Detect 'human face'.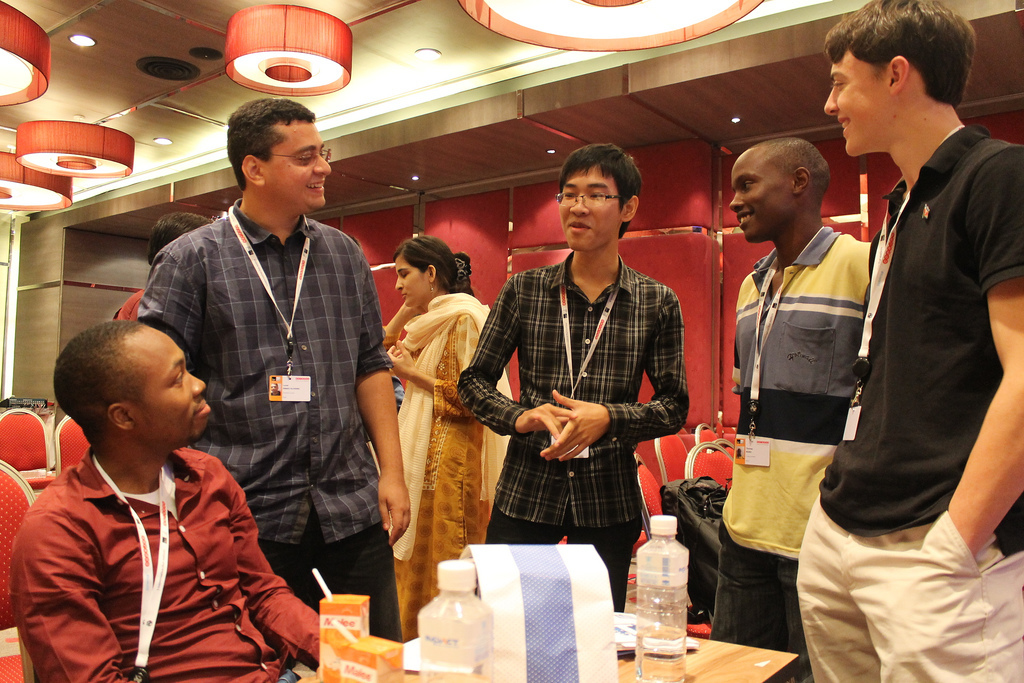
Detected at box(124, 326, 214, 449).
